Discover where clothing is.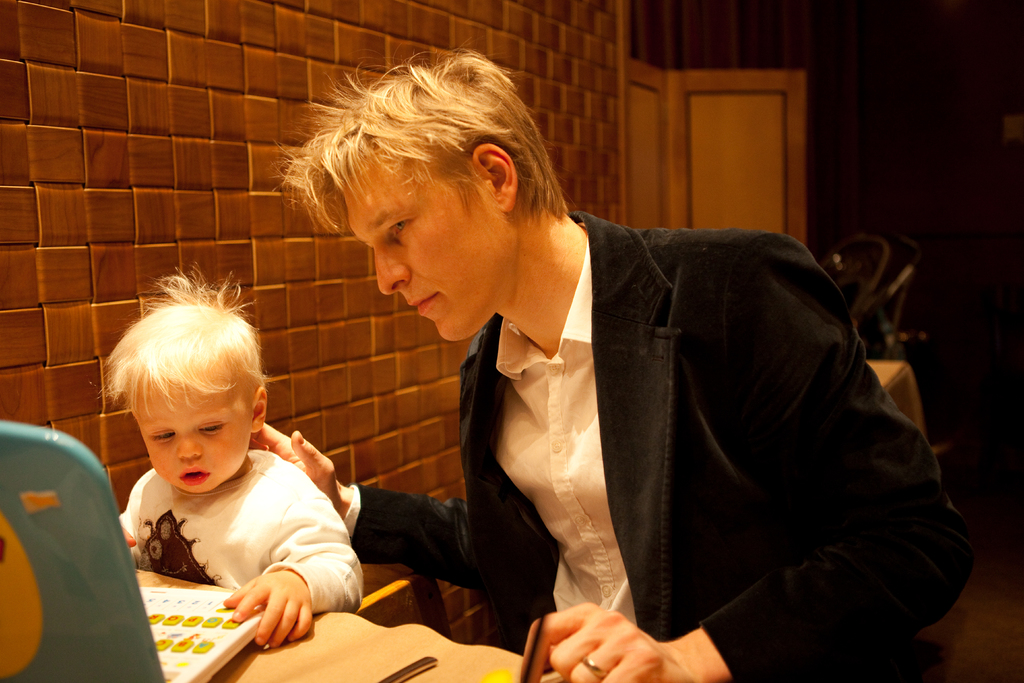
Discovered at 397,202,945,674.
